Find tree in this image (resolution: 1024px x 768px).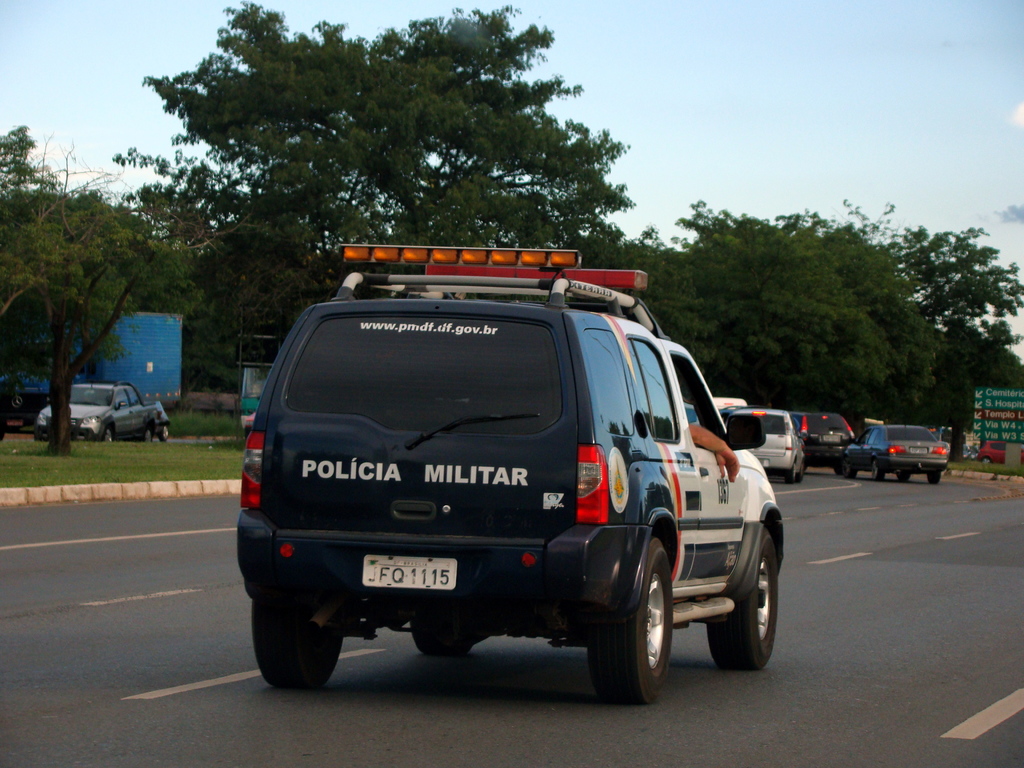
<box>0,118,212,461</box>.
